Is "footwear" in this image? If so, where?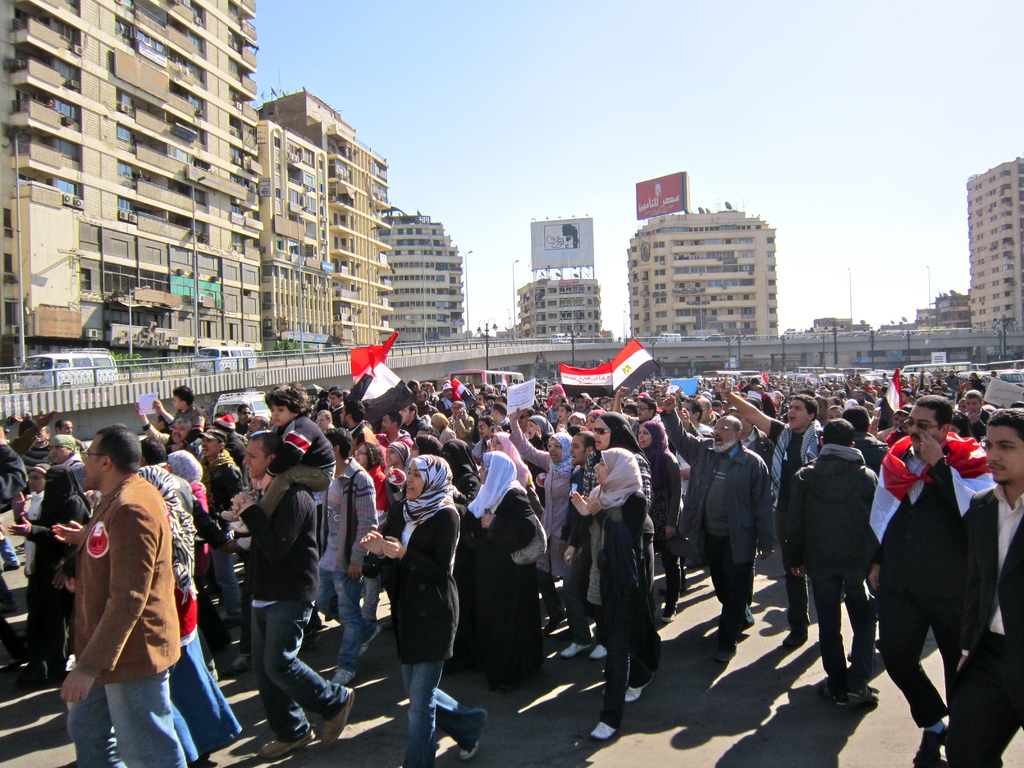
Yes, at 230 650 253 672.
